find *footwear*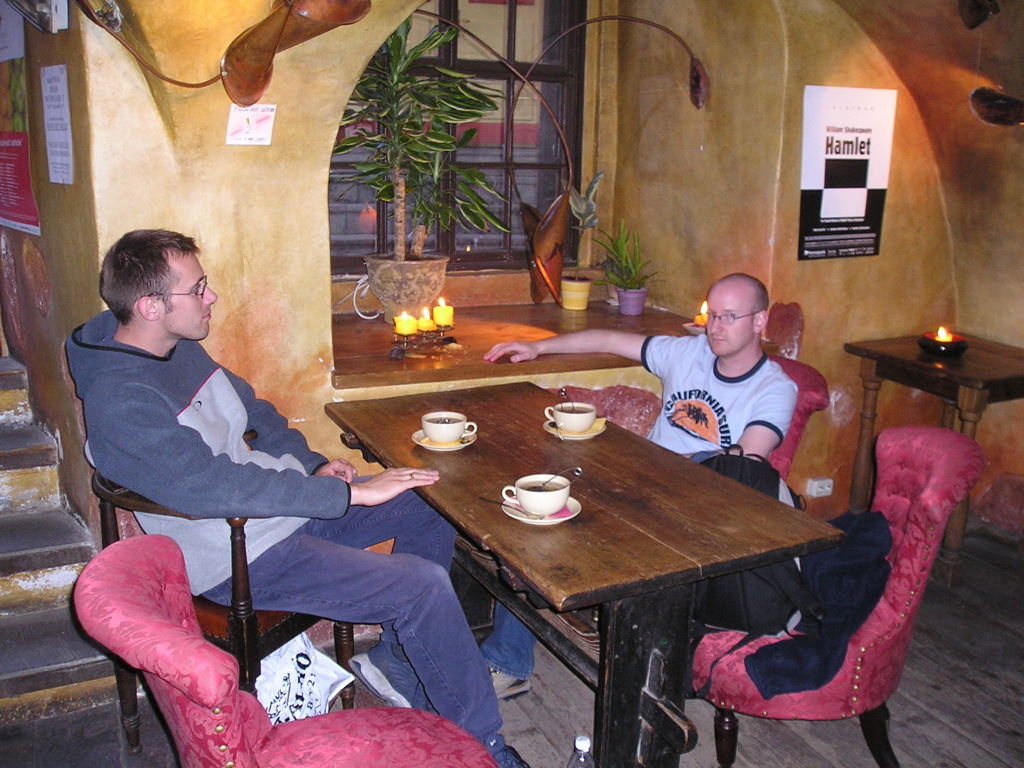
bbox=(491, 666, 533, 699)
